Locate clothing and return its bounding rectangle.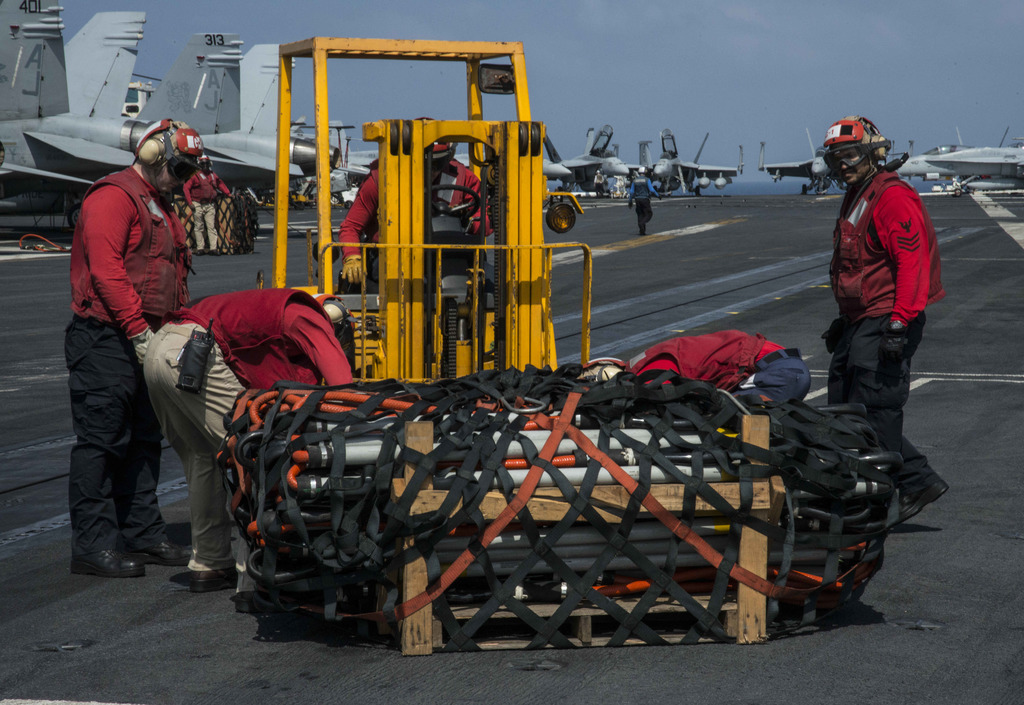
(left=828, top=168, right=943, bottom=520).
